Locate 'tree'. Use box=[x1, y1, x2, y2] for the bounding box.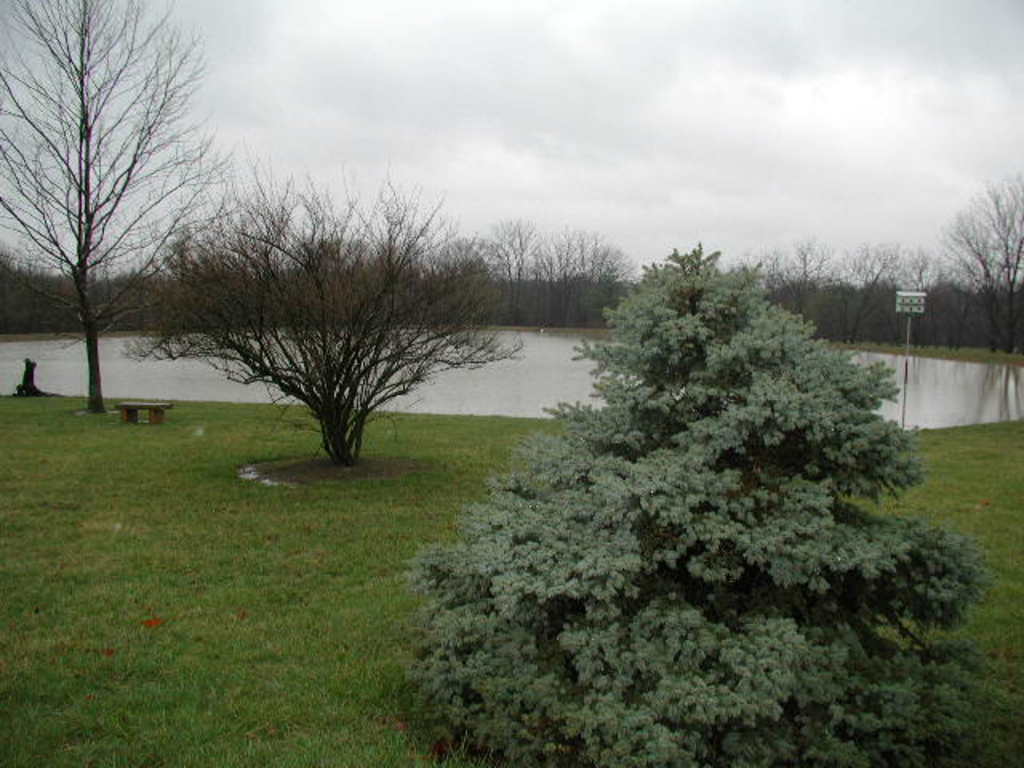
box=[115, 168, 531, 470].
